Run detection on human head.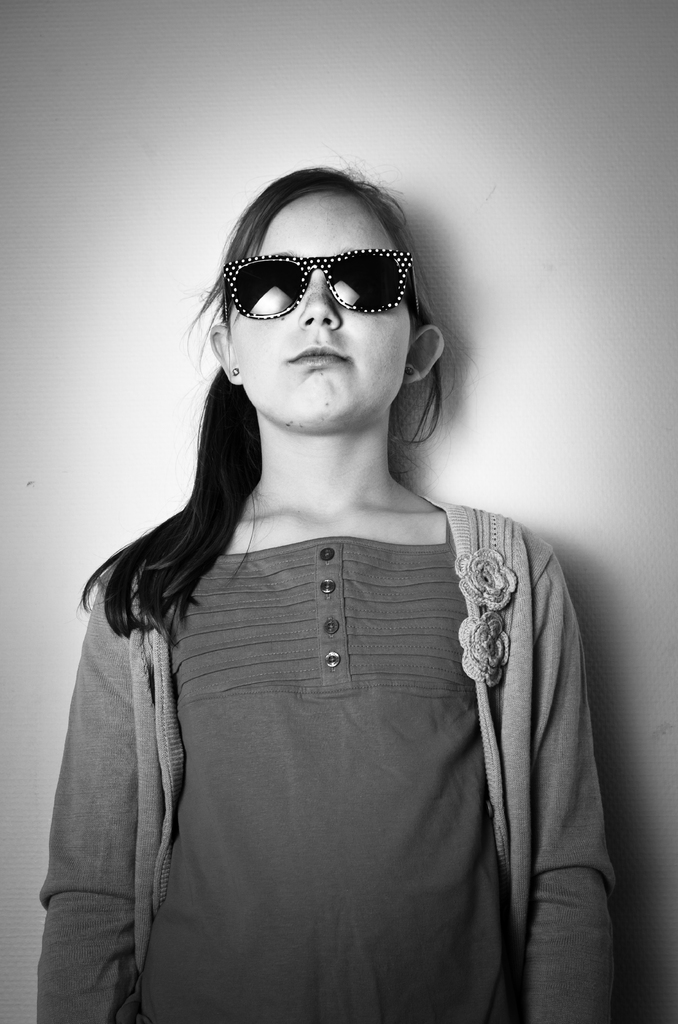
Result: [181, 162, 454, 426].
